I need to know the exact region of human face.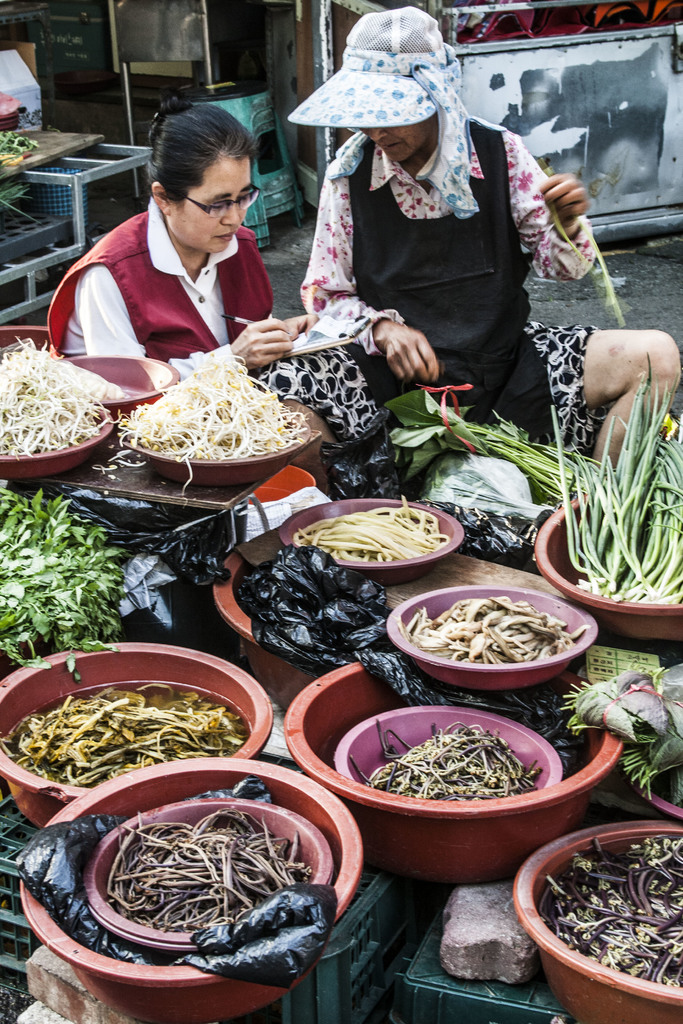
Region: <region>172, 152, 252, 253</region>.
